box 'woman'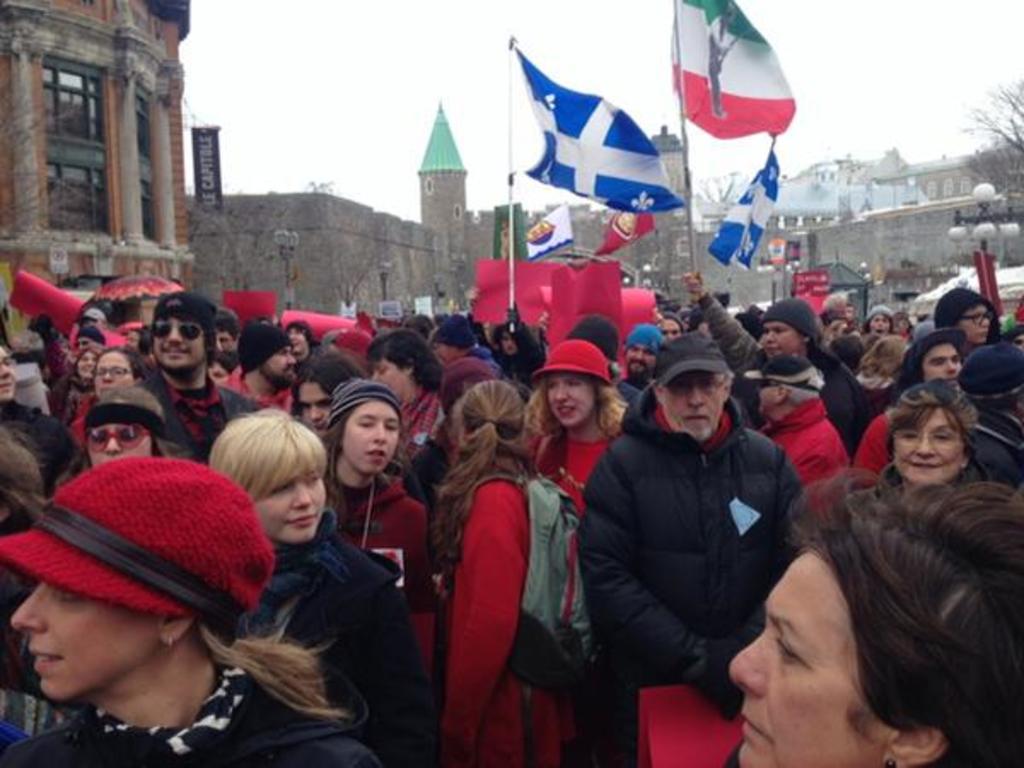
x1=415, y1=377, x2=597, y2=766
